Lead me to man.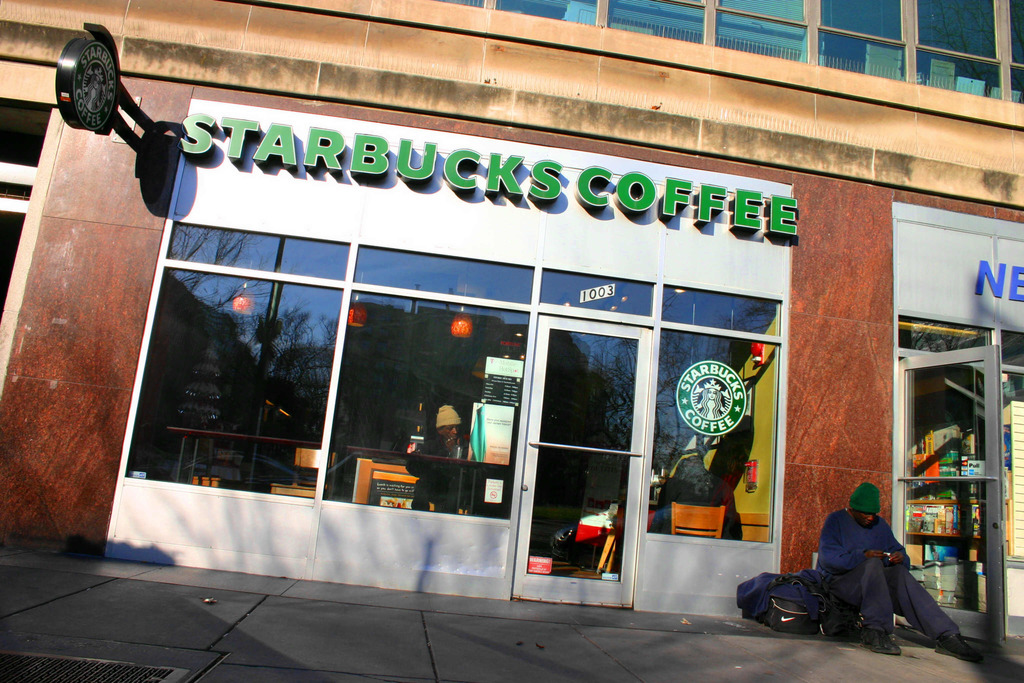
Lead to [769, 493, 960, 654].
